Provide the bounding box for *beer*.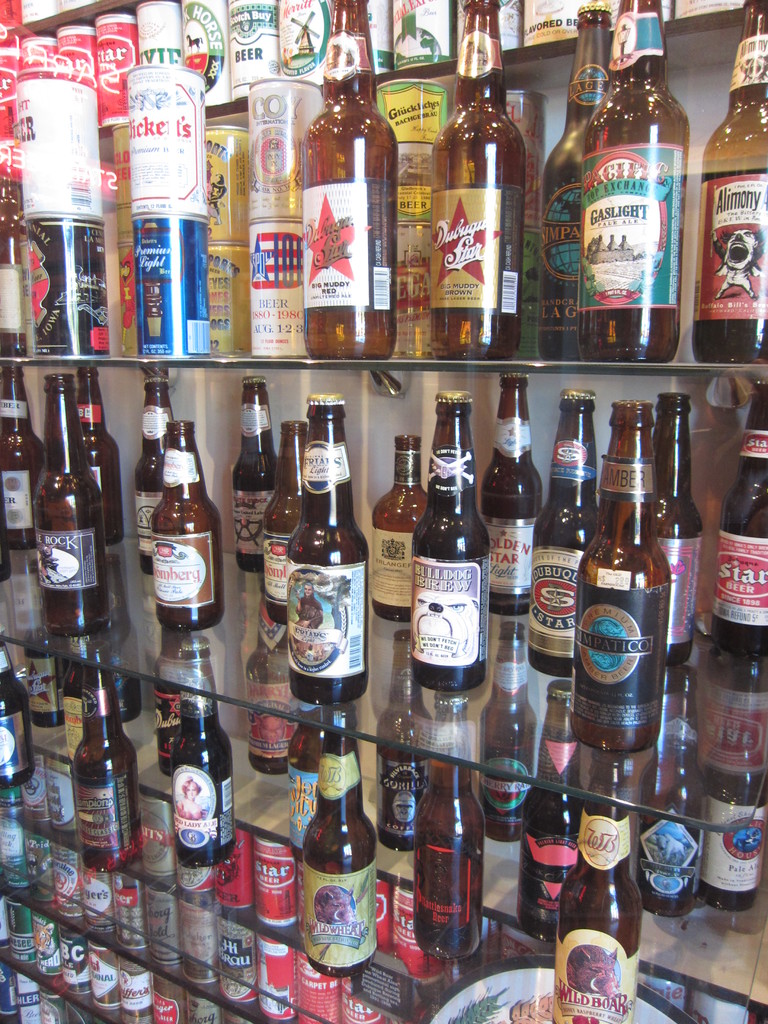
[left=575, top=0, right=678, bottom=363].
